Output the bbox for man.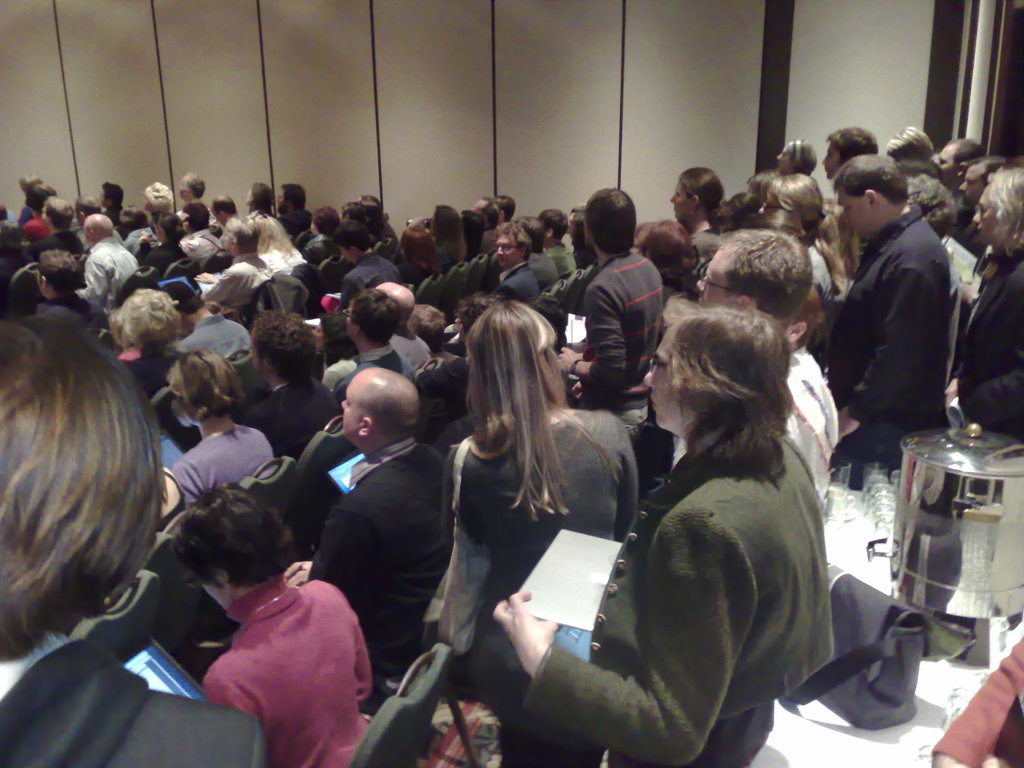
<box>323,289,408,409</box>.
